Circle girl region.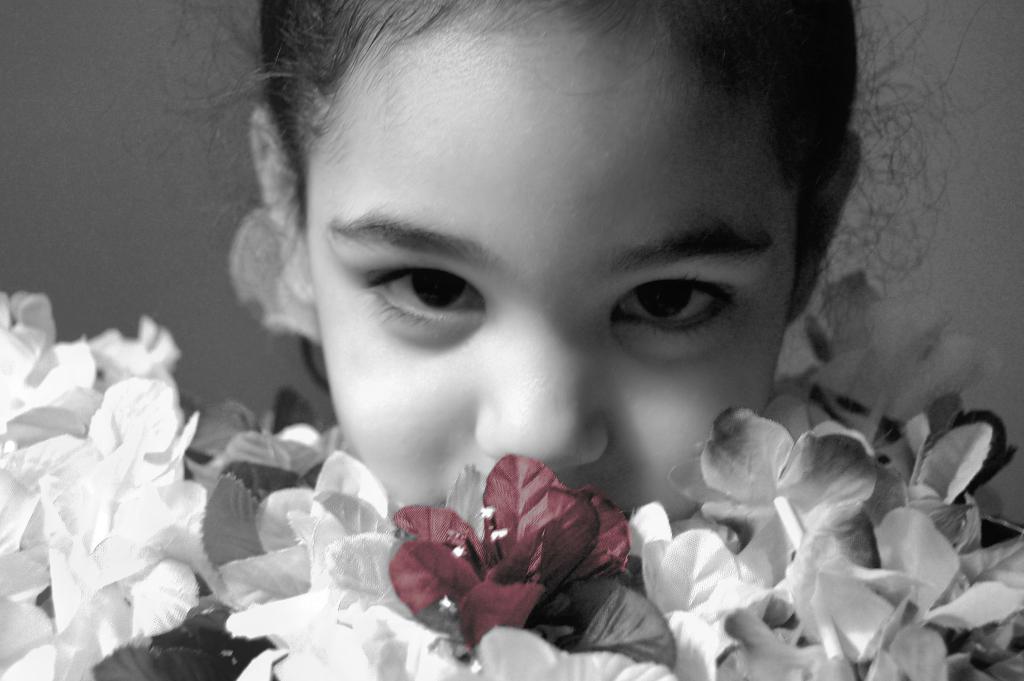
Region: x1=159, y1=0, x2=979, y2=523.
